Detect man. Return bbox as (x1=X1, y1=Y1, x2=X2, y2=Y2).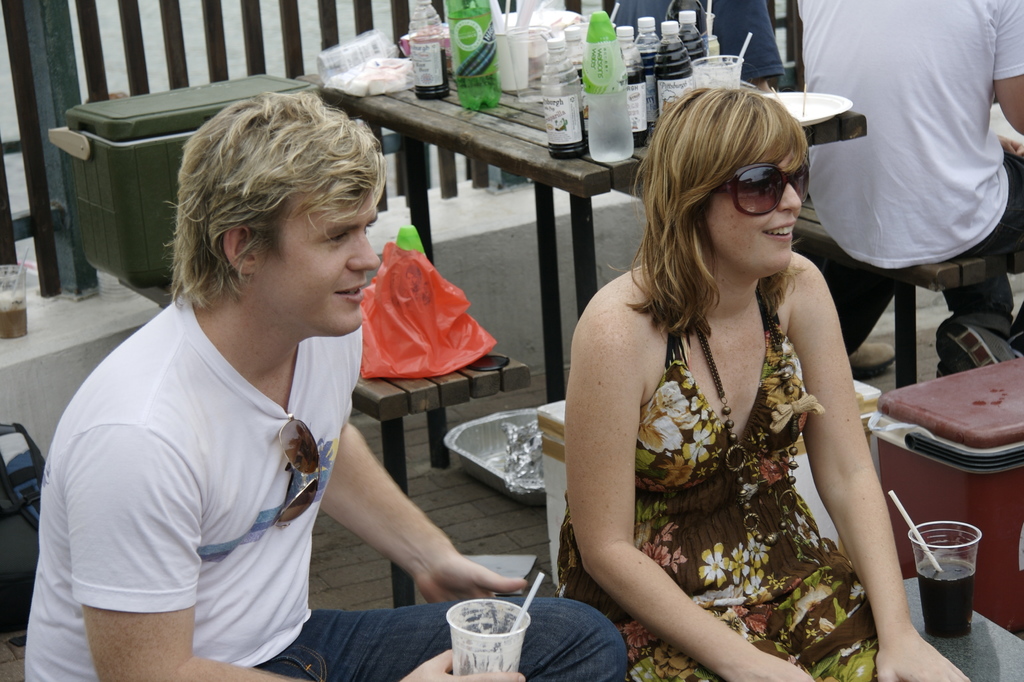
(x1=612, y1=0, x2=913, y2=378).
